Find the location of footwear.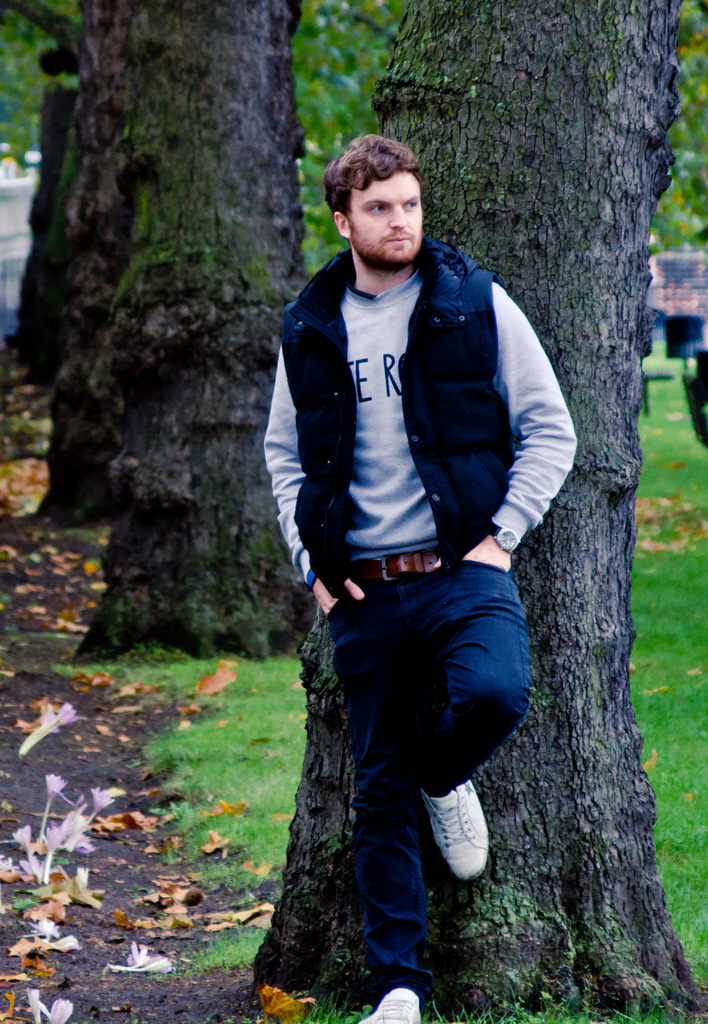
Location: <bbox>353, 984, 431, 1023</bbox>.
